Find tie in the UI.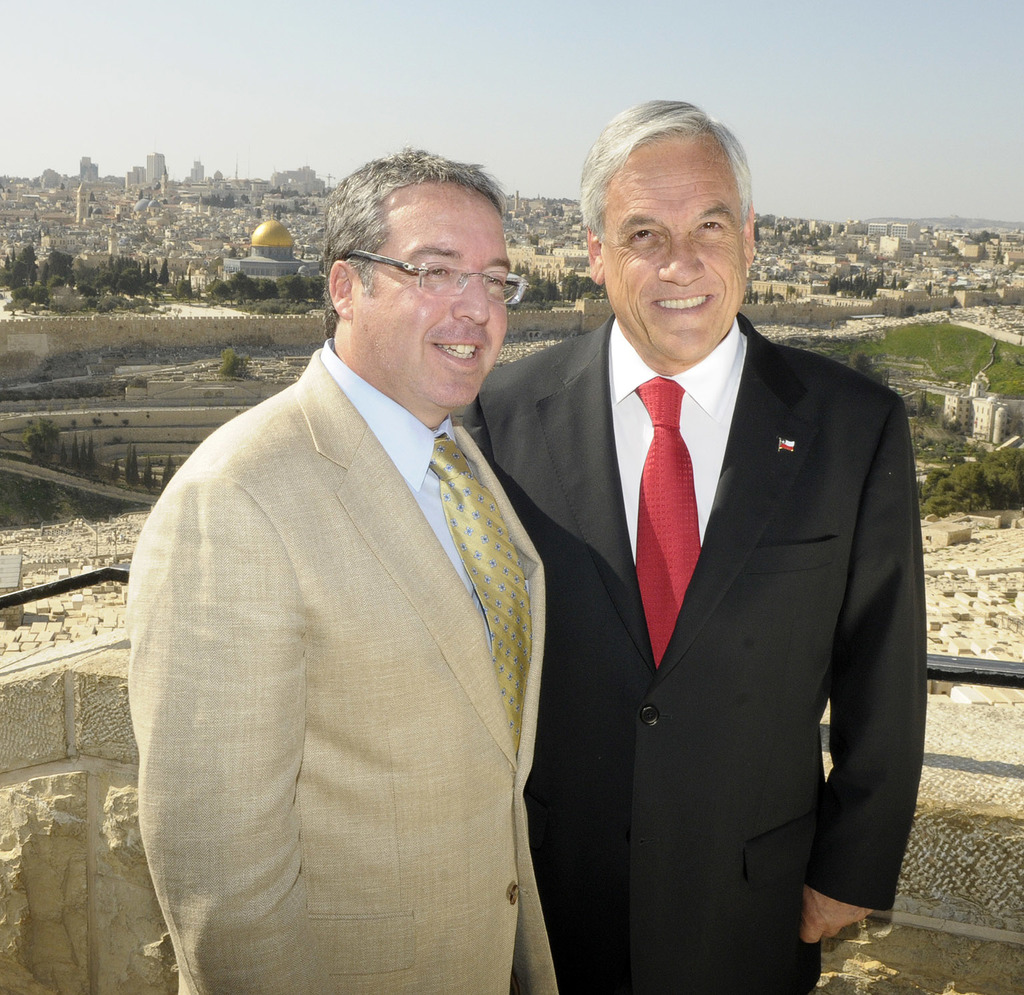
UI element at <bbox>631, 373, 711, 664</bbox>.
